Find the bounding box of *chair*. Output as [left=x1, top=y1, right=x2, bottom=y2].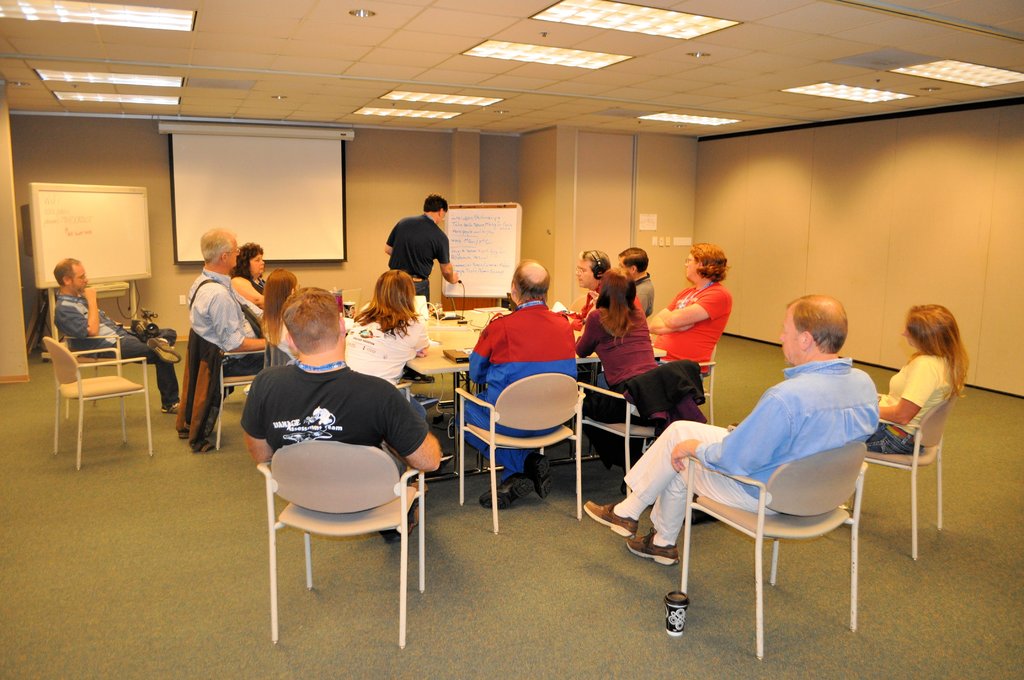
[left=860, top=387, right=957, bottom=559].
